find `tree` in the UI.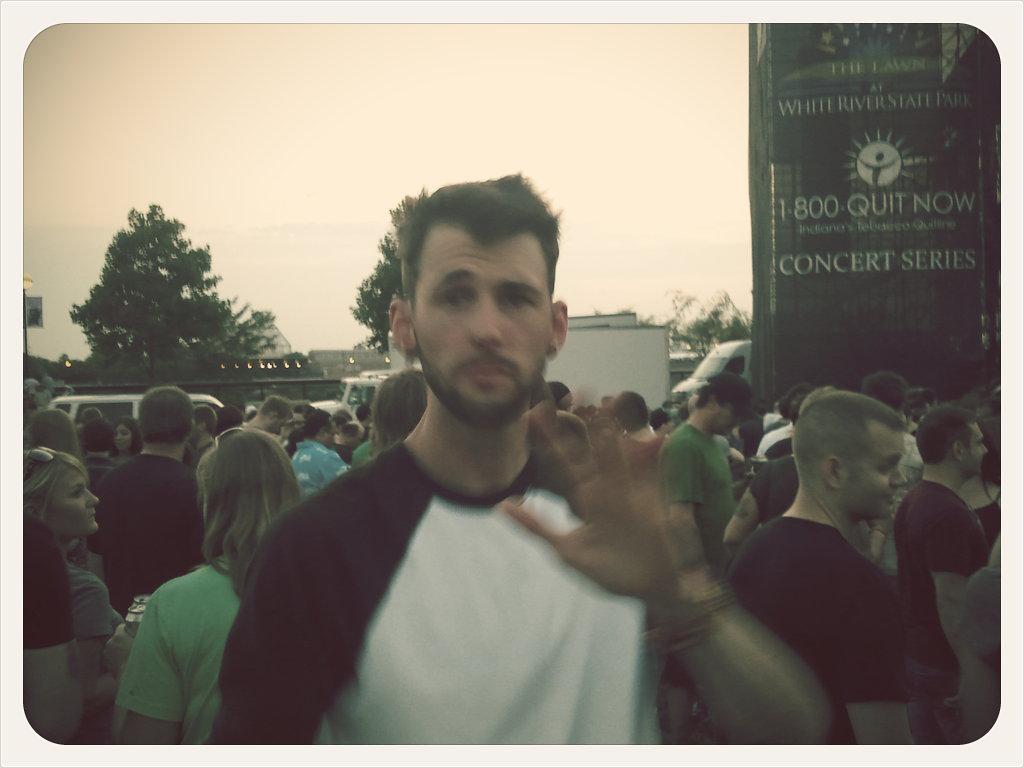
UI element at 683 295 746 353.
